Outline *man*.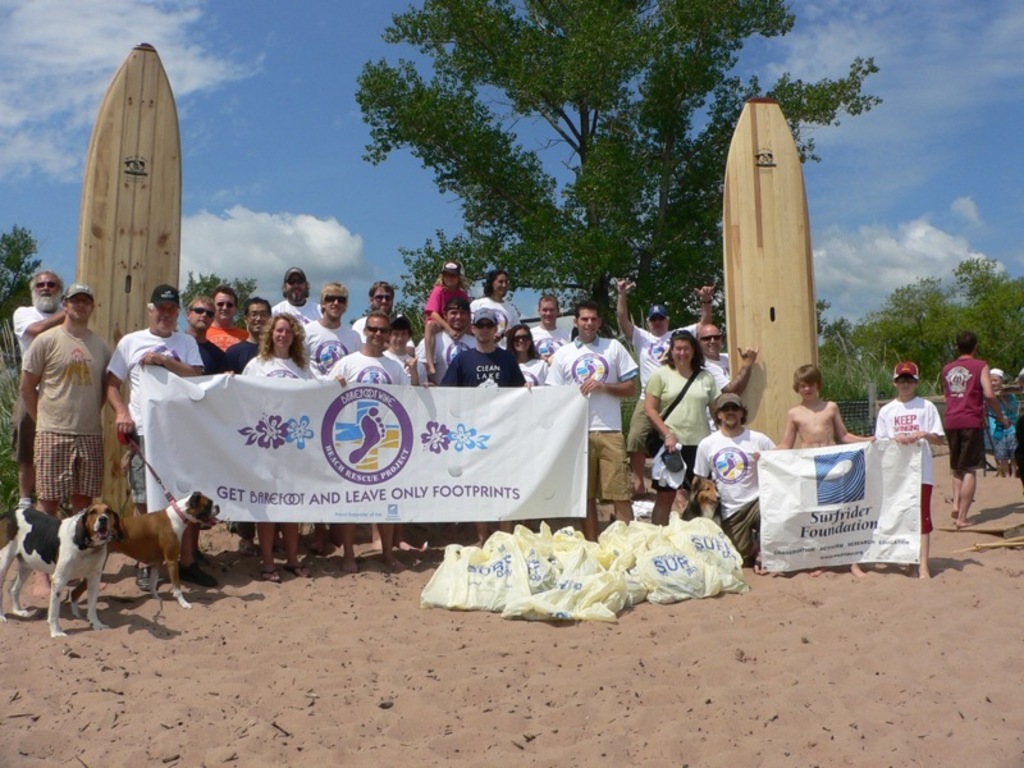
Outline: x1=936, y1=333, x2=1006, y2=525.
